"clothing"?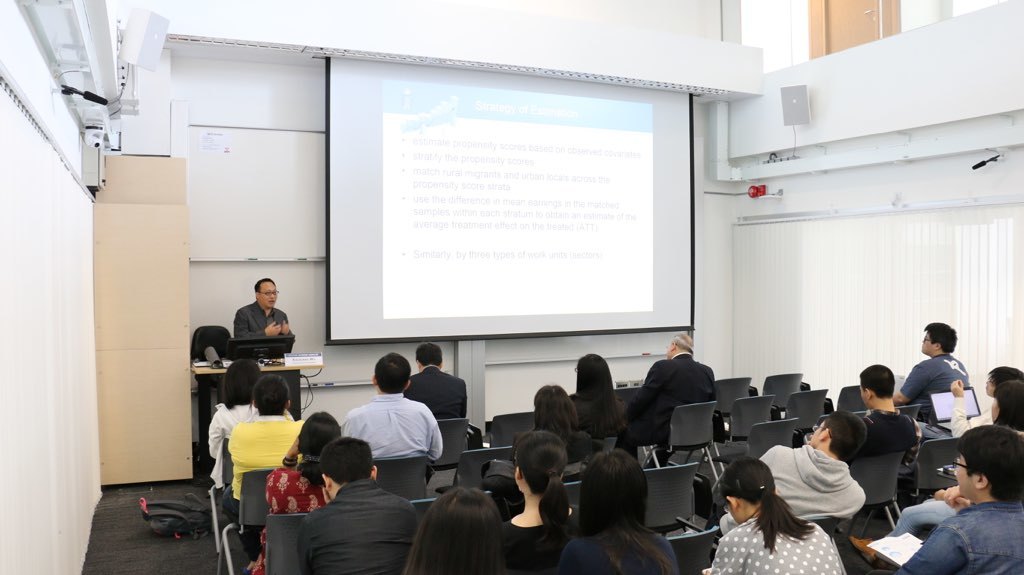
[705, 435, 877, 535]
